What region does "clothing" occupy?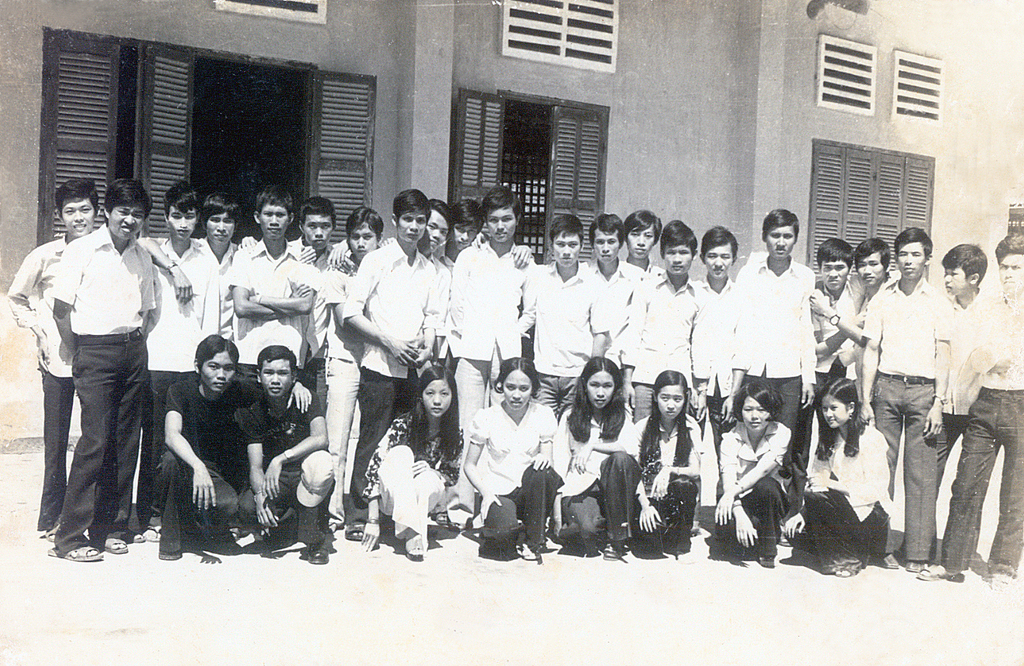
{"x1": 467, "y1": 371, "x2": 566, "y2": 554}.
